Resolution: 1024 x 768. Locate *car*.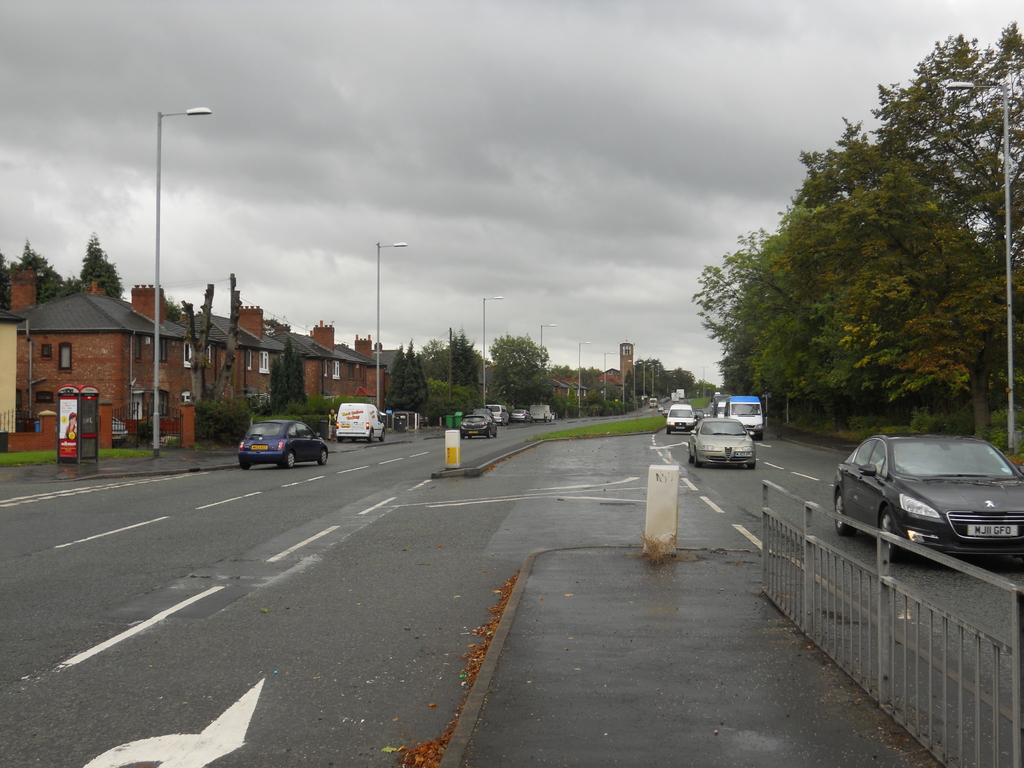
687, 417, 756, 469.
